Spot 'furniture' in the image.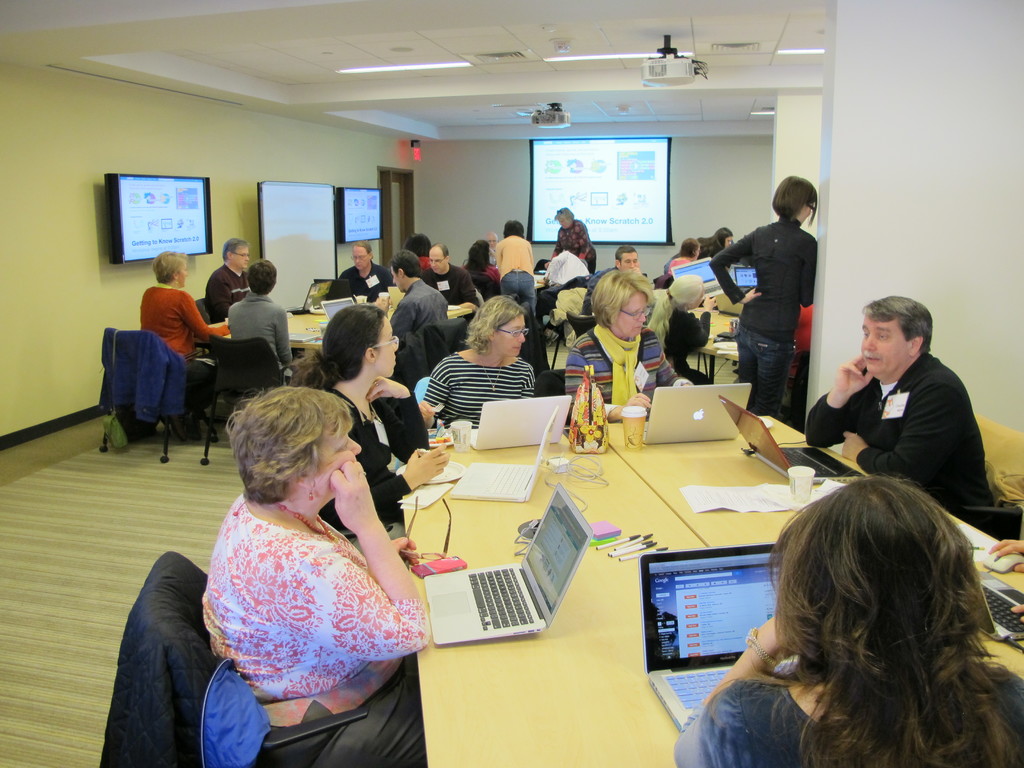
'furniture' found at <box>202,333,287,462</box>.
